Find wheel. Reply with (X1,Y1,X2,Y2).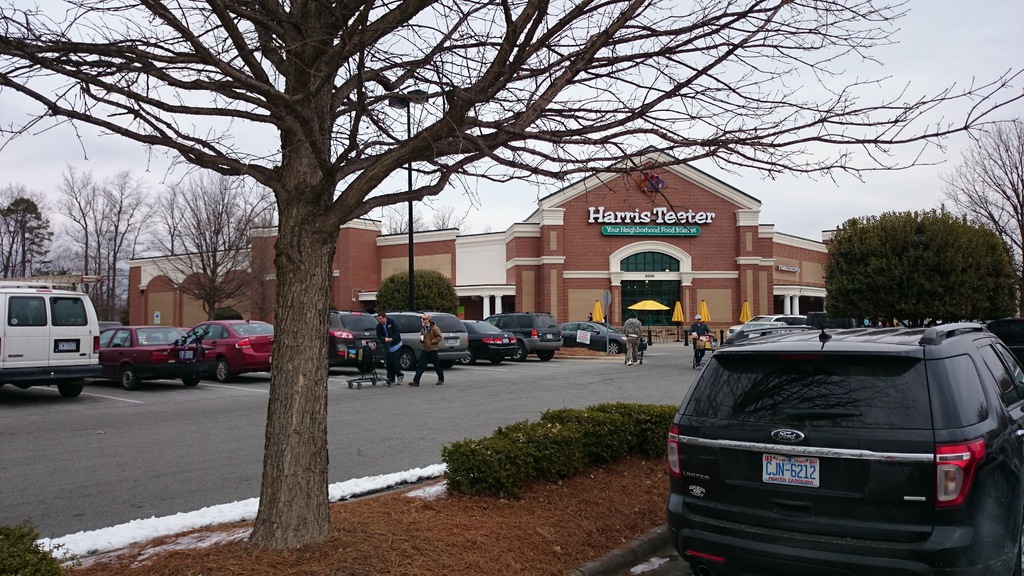
(459,347,474,364).
